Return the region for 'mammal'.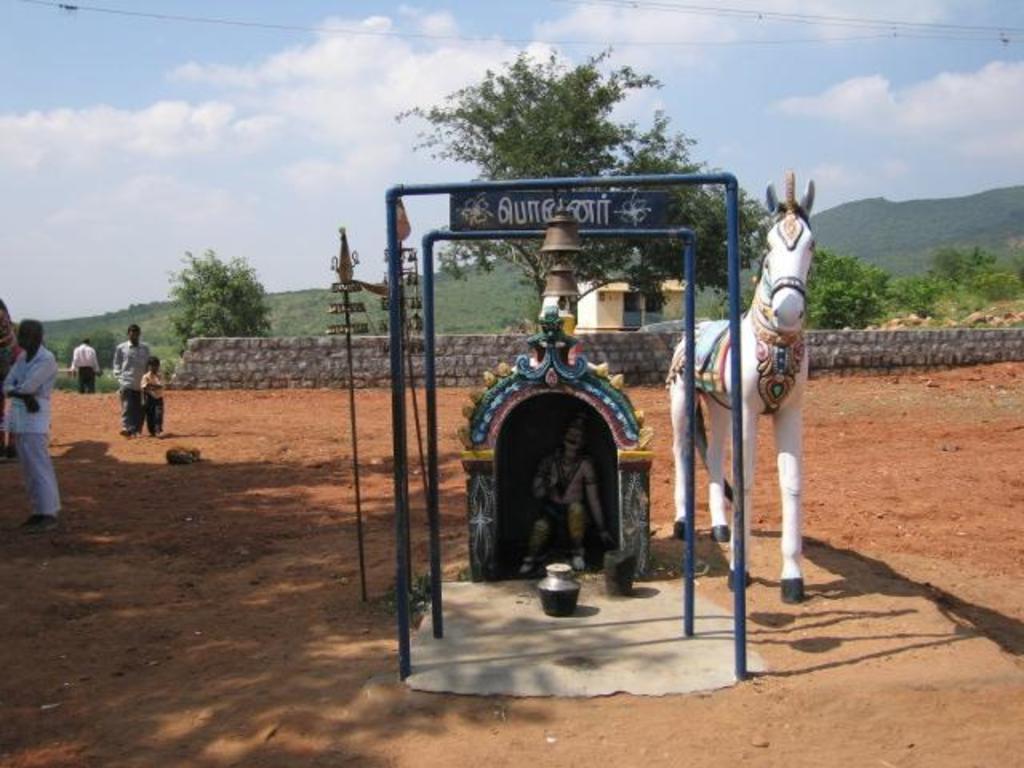
{"left": 70, "top": 341, "right": 99, "bottom": 392}.
